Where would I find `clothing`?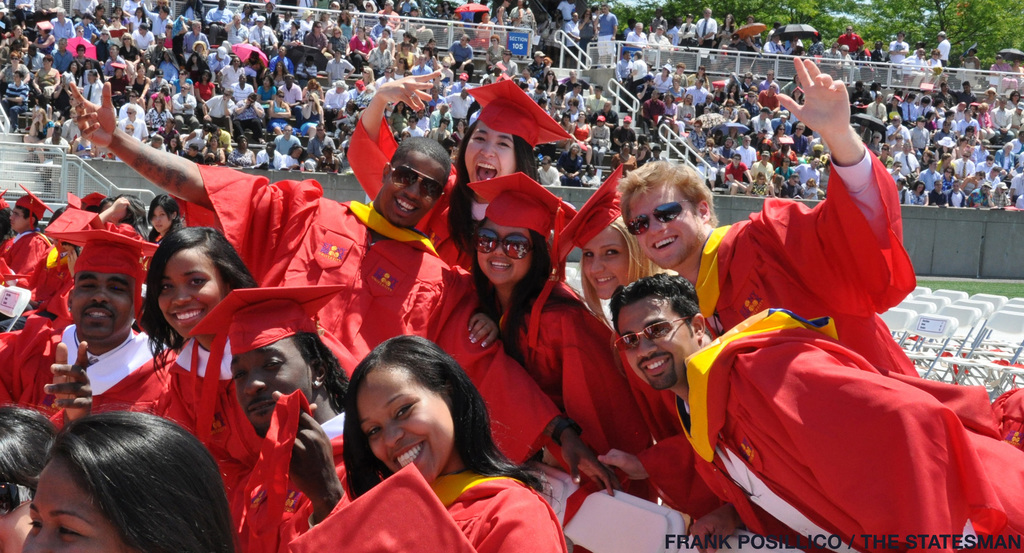
At (left=699, top=156, right=976, bottom=523).
